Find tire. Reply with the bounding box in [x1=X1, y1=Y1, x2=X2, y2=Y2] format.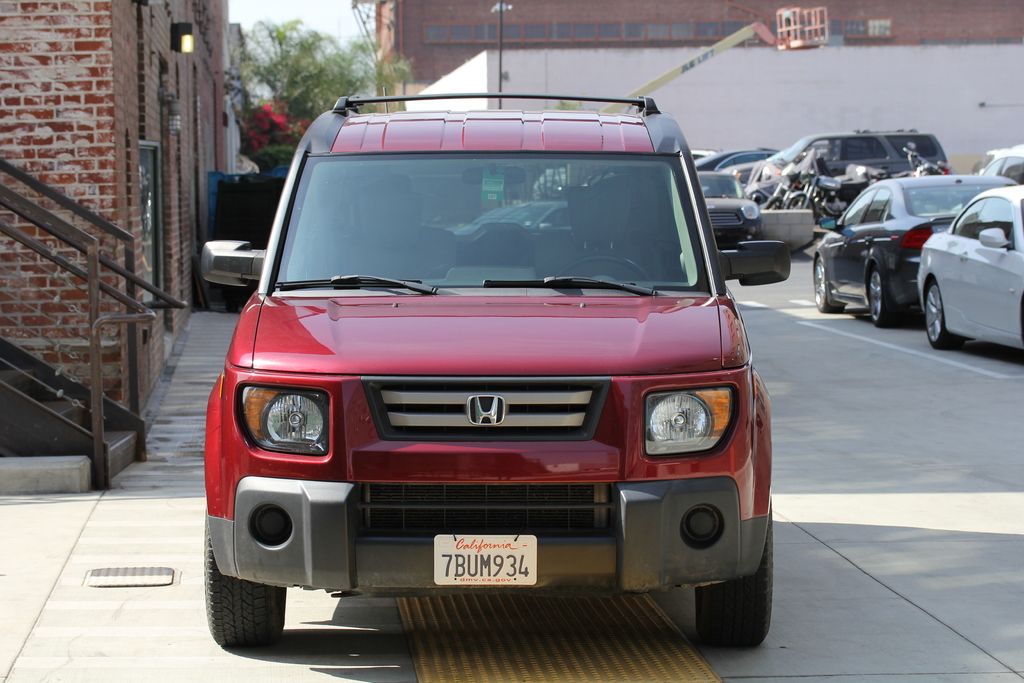
[x1=767, y1=199, x2=782, y2=211].
